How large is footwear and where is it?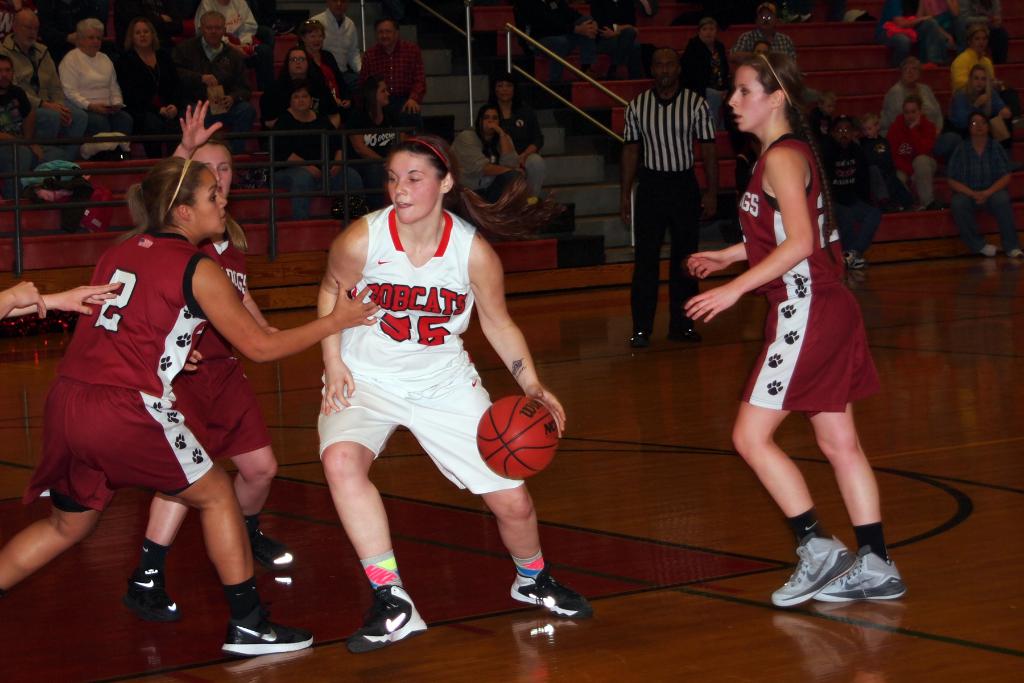
Bounding box: <bbox>666, 321, 699, 342</bbox>.
